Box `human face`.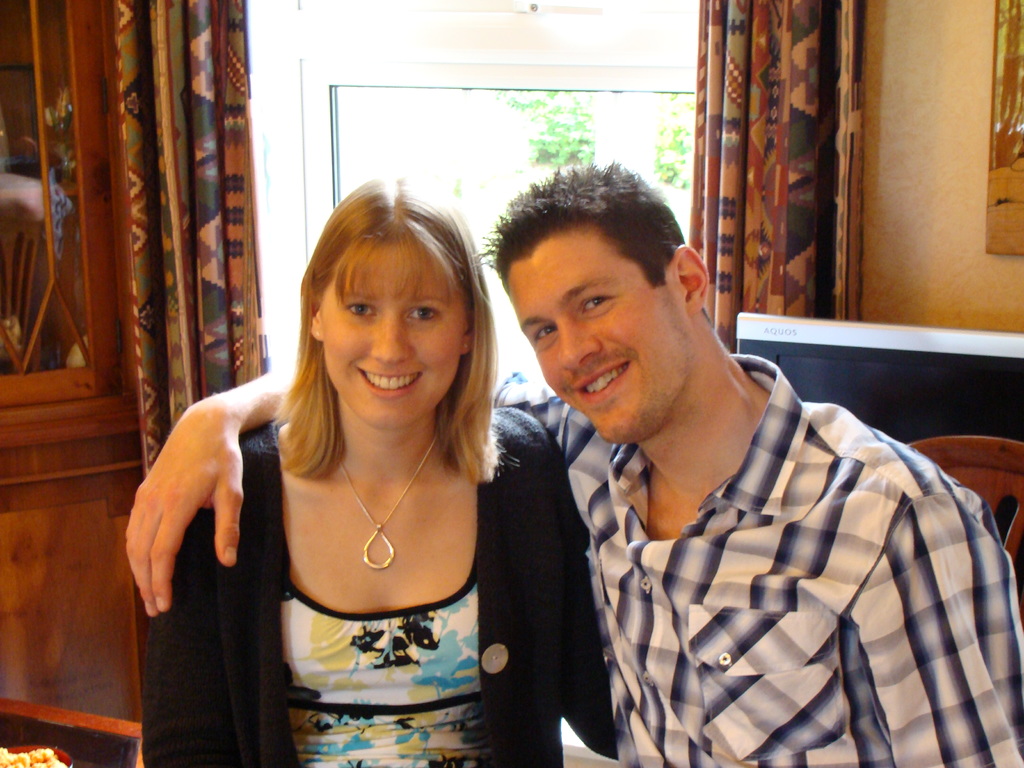
(x1=318, y1=241, x2=468, y2=427).
